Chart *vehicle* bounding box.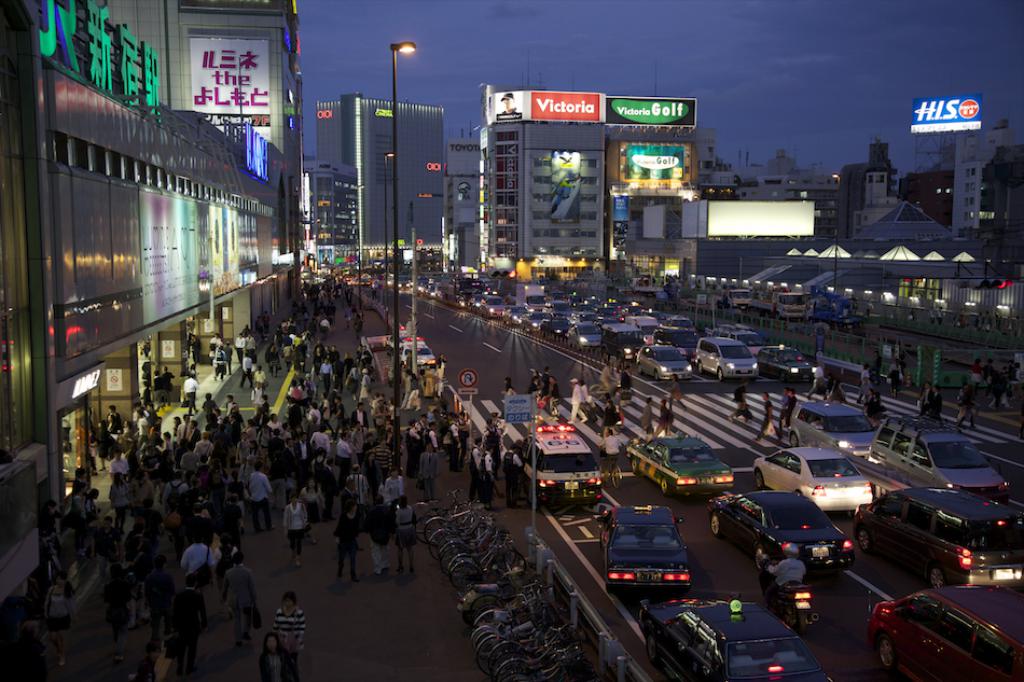
Charted: 396 336 440 372.
